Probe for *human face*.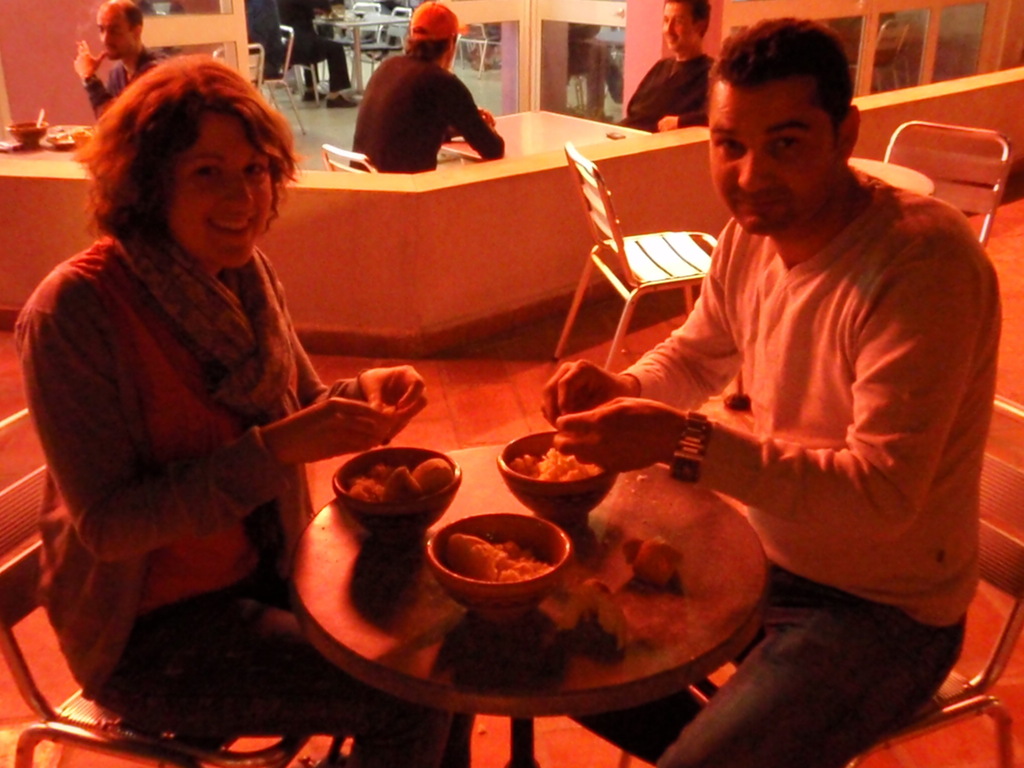
Probe result: crop(170, 109, 273, 264).
